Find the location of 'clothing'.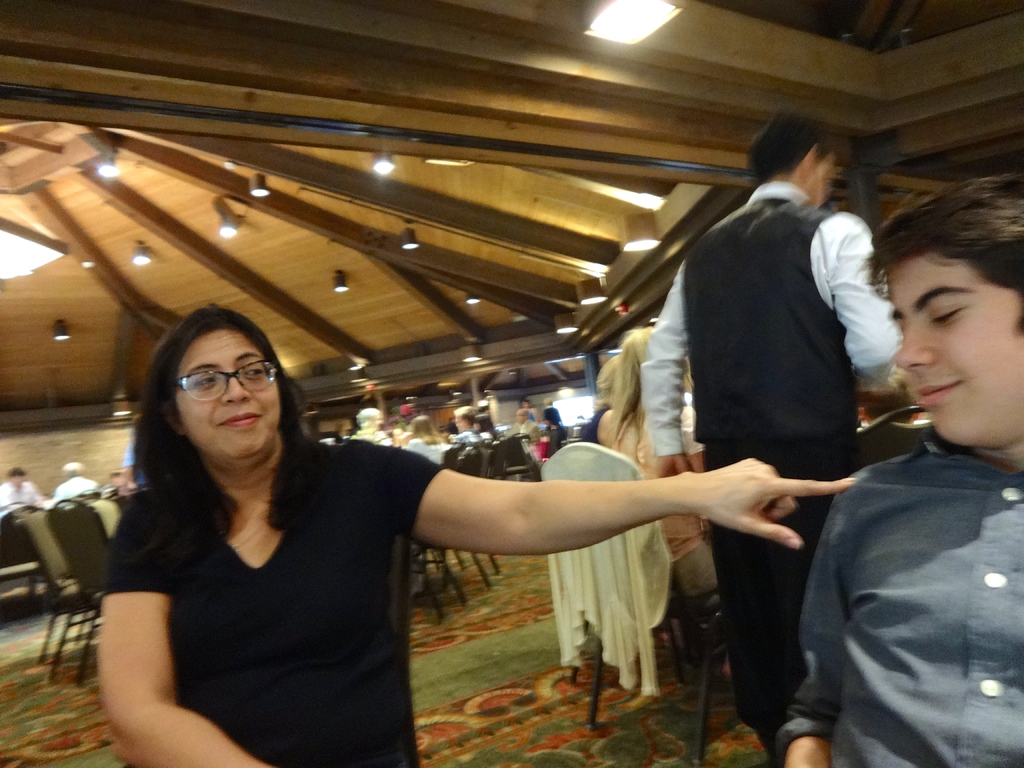
Location: left=630, top=182, right=908, bottom=739.
